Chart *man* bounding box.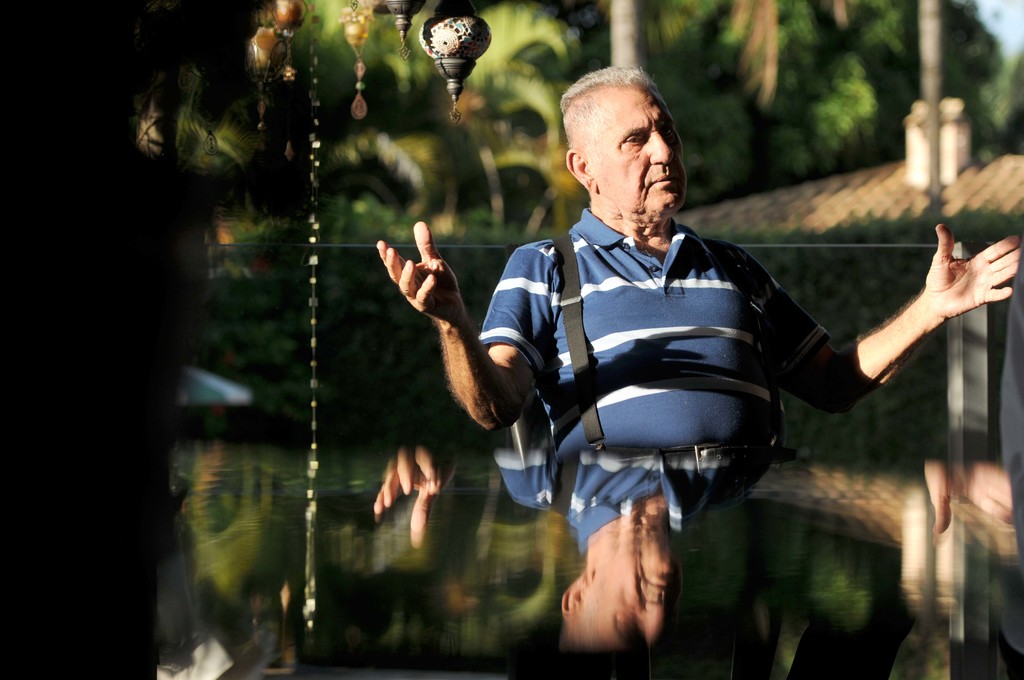
Charted: (x1=482, y1=85, x2=870, y2=575).
